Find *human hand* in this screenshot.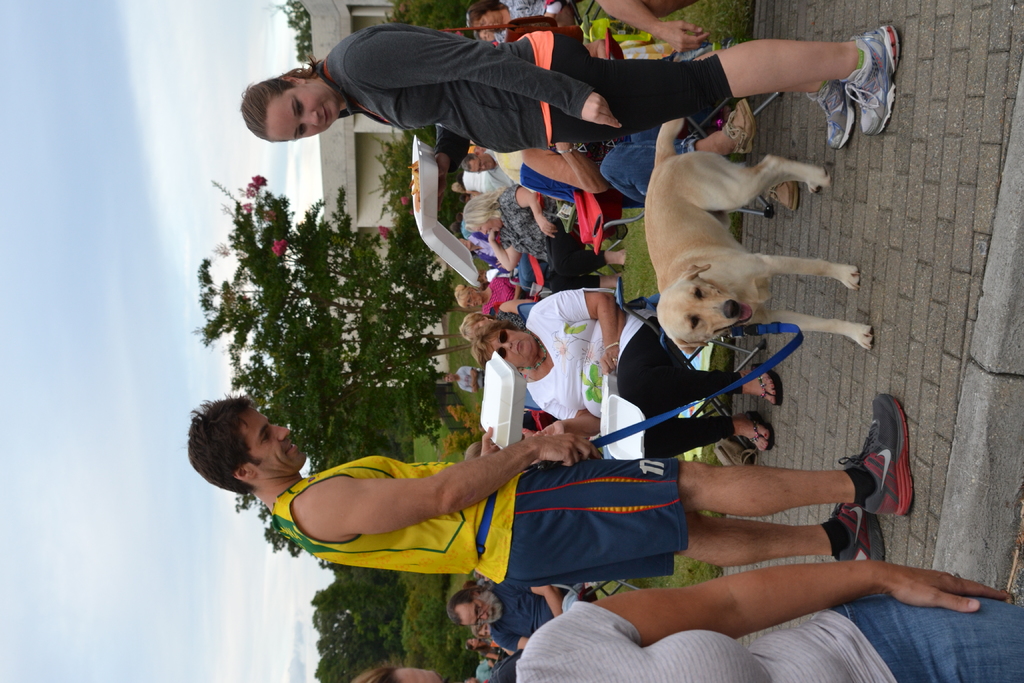
The bounding box for *human hand* is [889,564,1010,620].
